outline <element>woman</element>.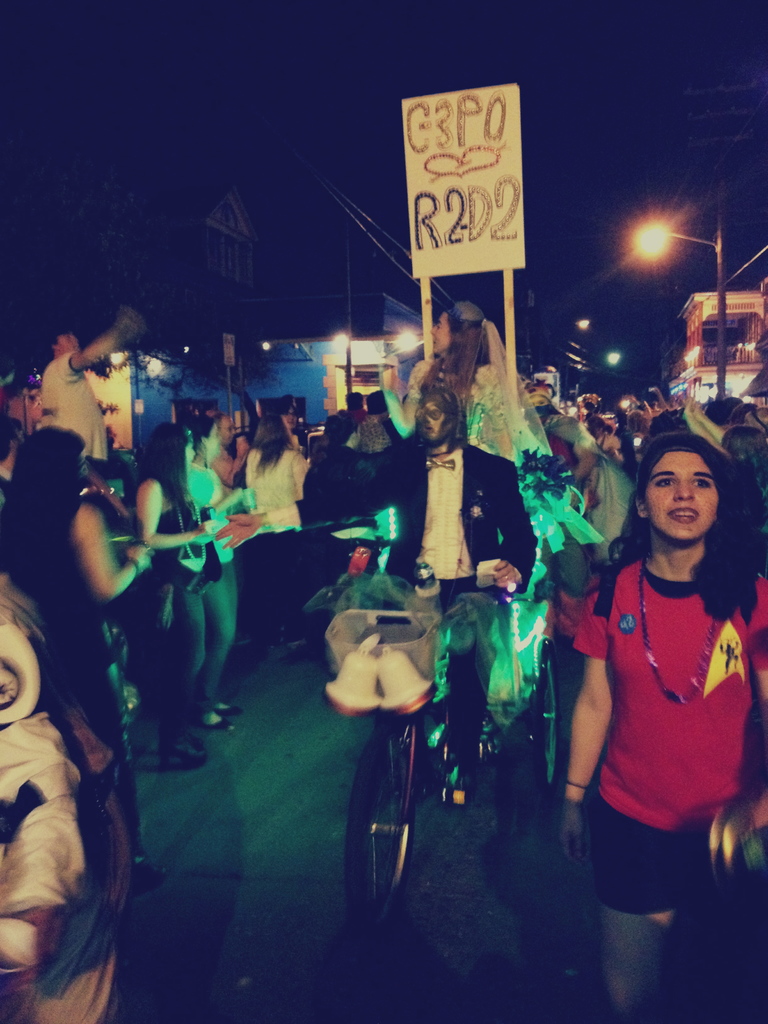
Outline: <region>186, 417, 252, 733</region>.
